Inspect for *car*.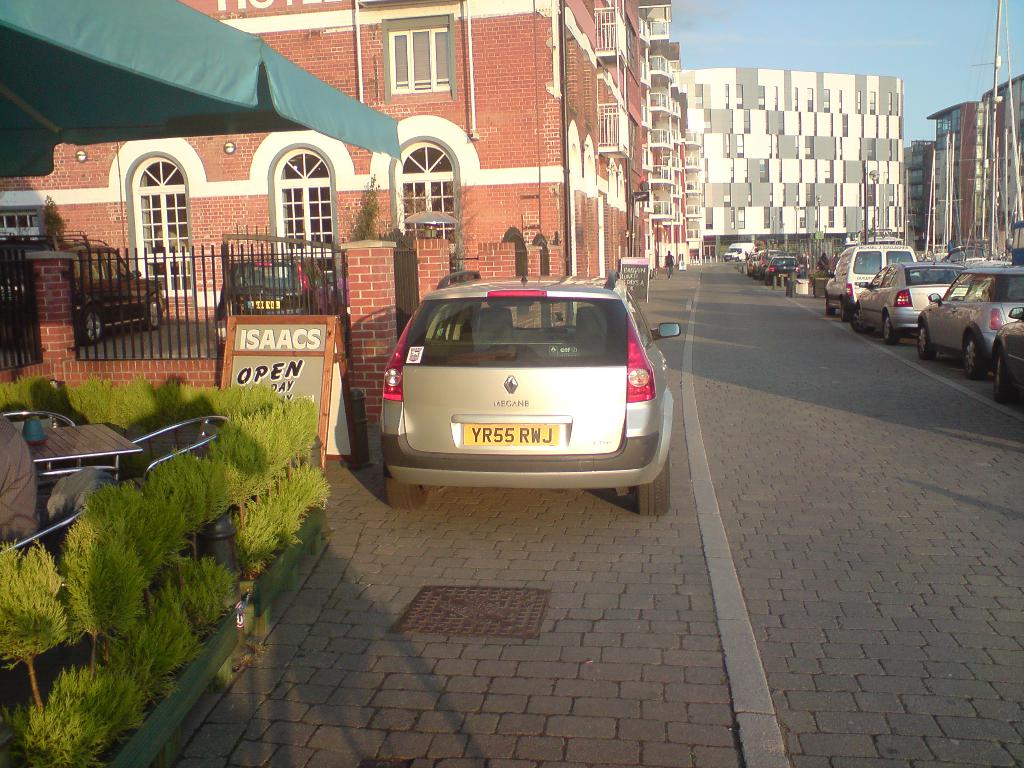
Inspection: locate(759, 250, 776, 279).
